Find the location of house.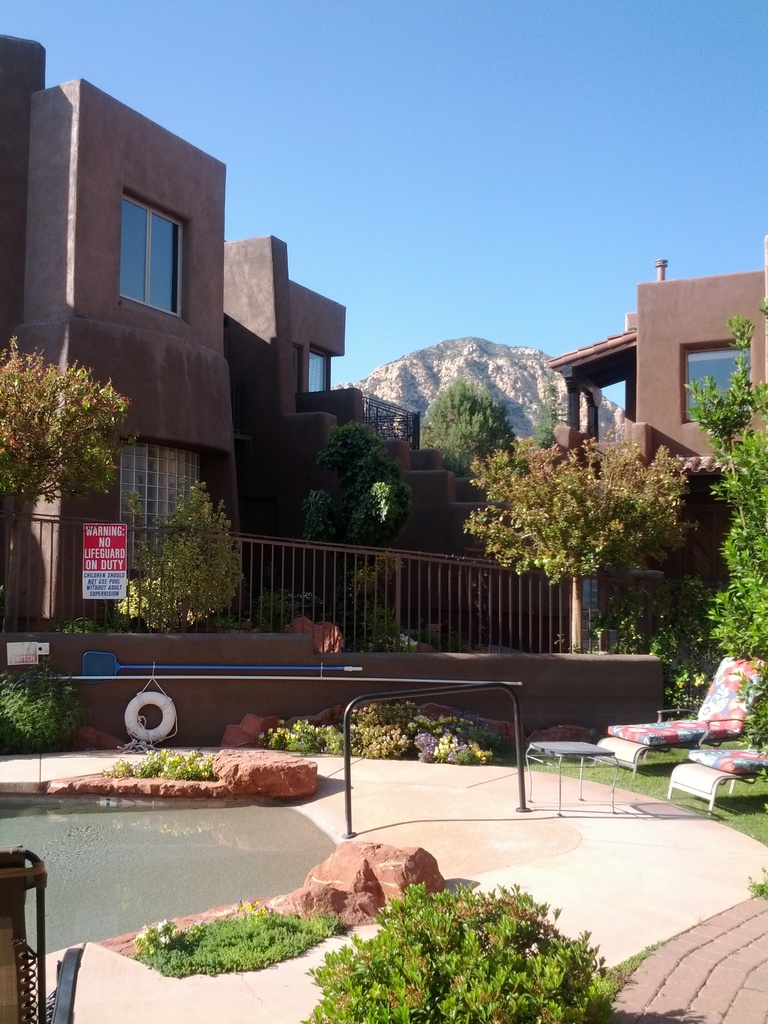
Location: [left=0, top=29, right=420, bottom=627].
